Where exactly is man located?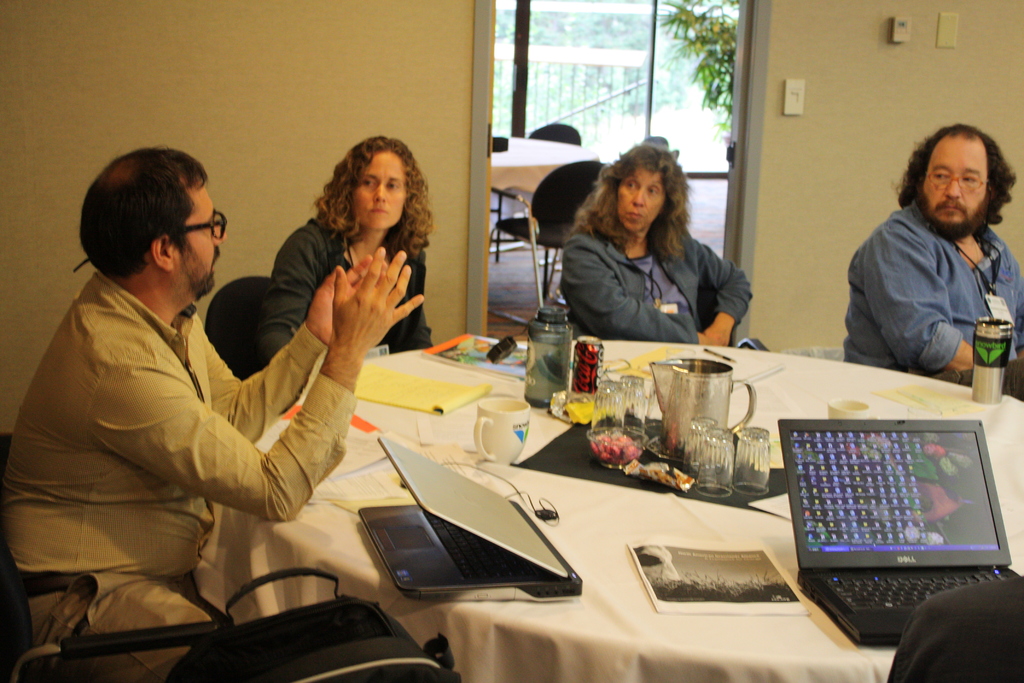
Its bounding box is (836,116,1023,400).
